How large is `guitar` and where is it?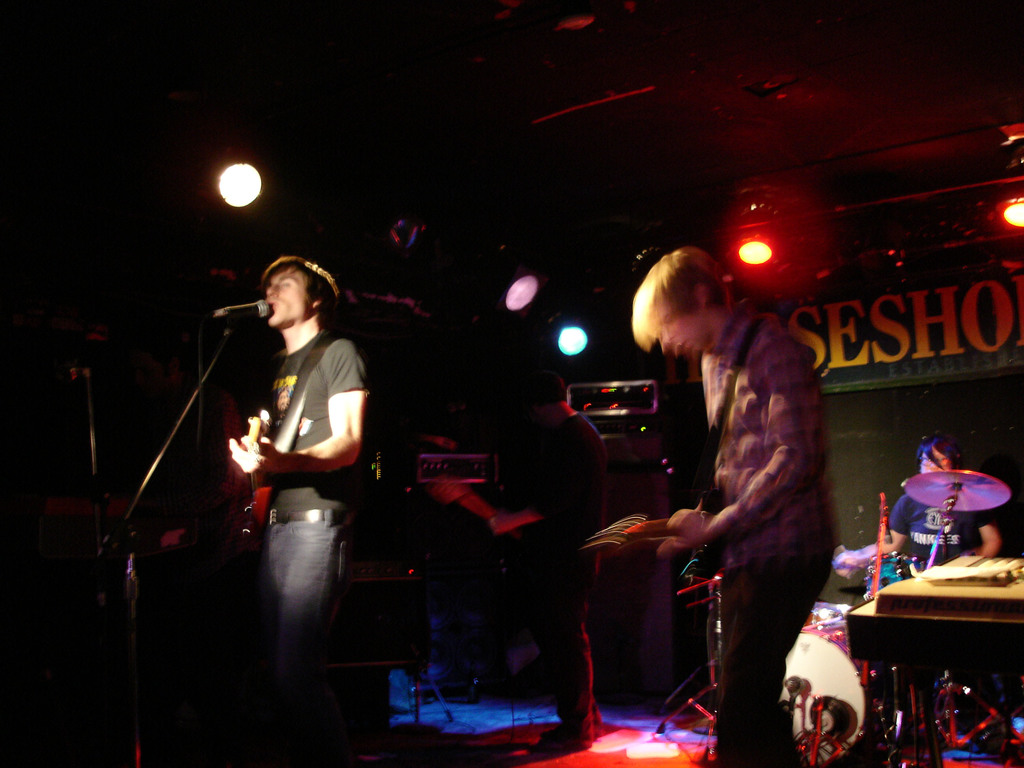
Bounding box: l=239, t=412, r=289, b=533.
